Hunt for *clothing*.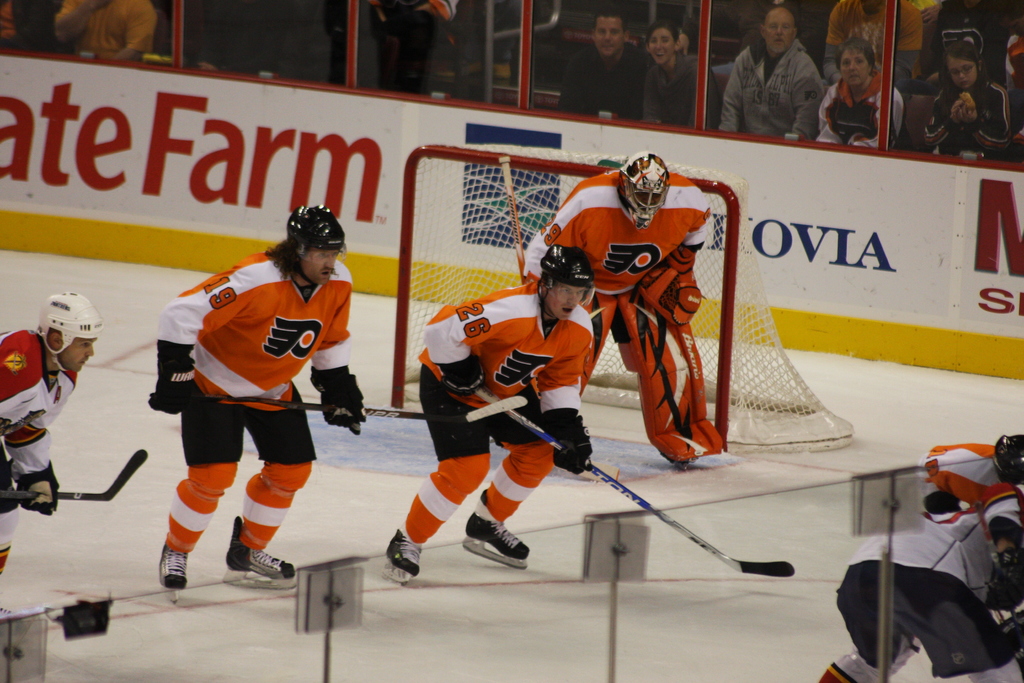
Hunted down at bbox=(726, 35, 824, 144).
